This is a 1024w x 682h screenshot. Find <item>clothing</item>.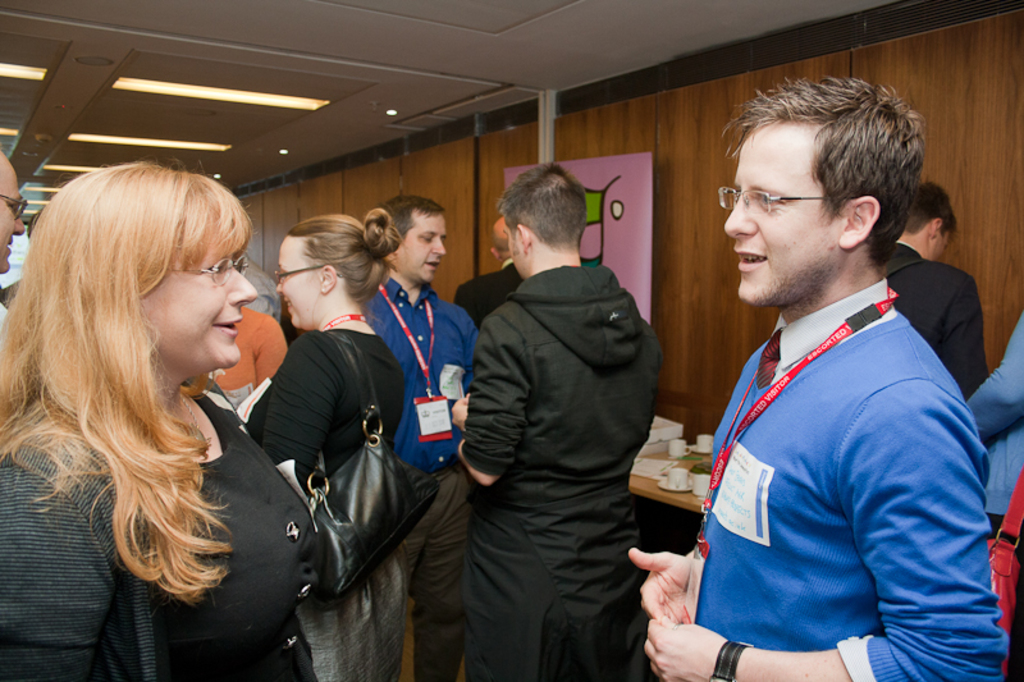
Bounding box: (205,305,288,426).
